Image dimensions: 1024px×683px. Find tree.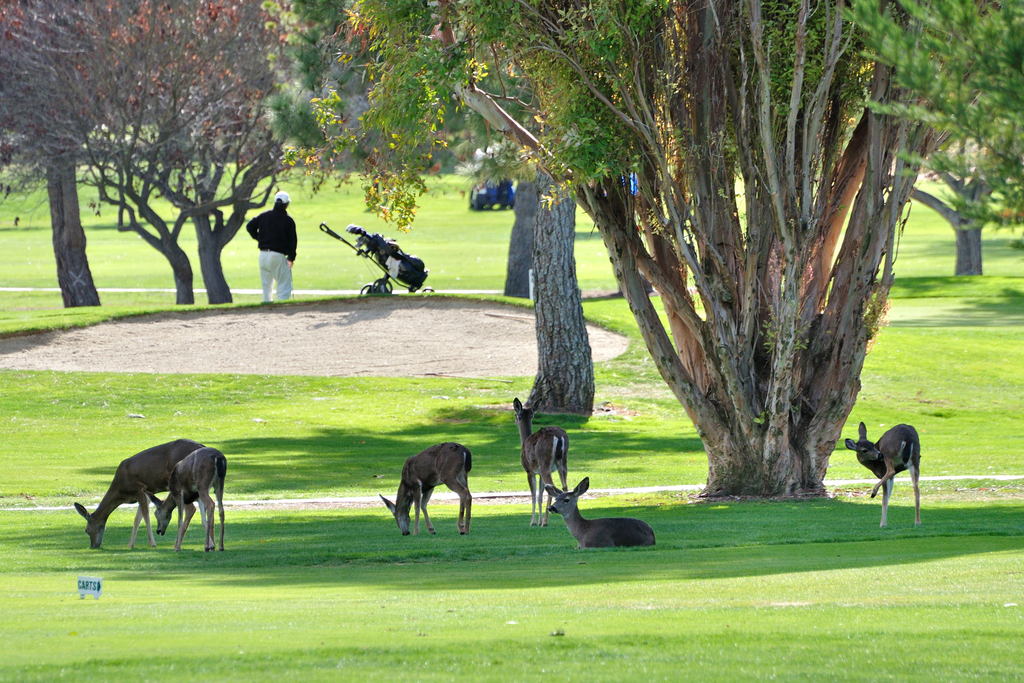
region(501, 174, 543, 302).
